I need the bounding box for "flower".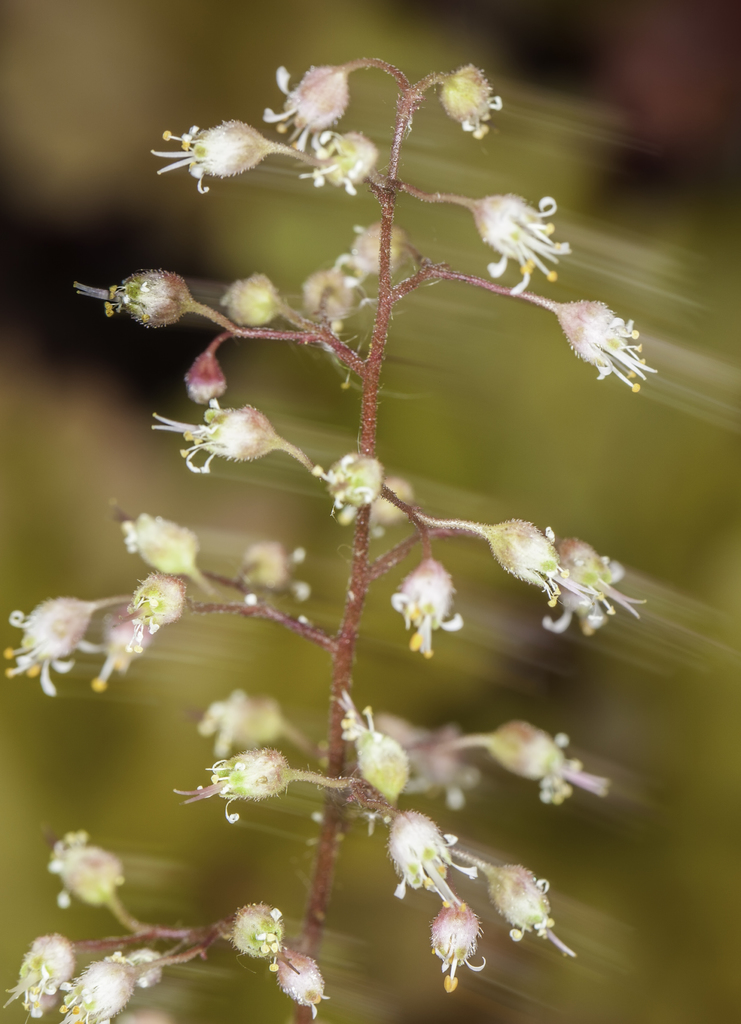
Here it is: 341:216:407:276.
